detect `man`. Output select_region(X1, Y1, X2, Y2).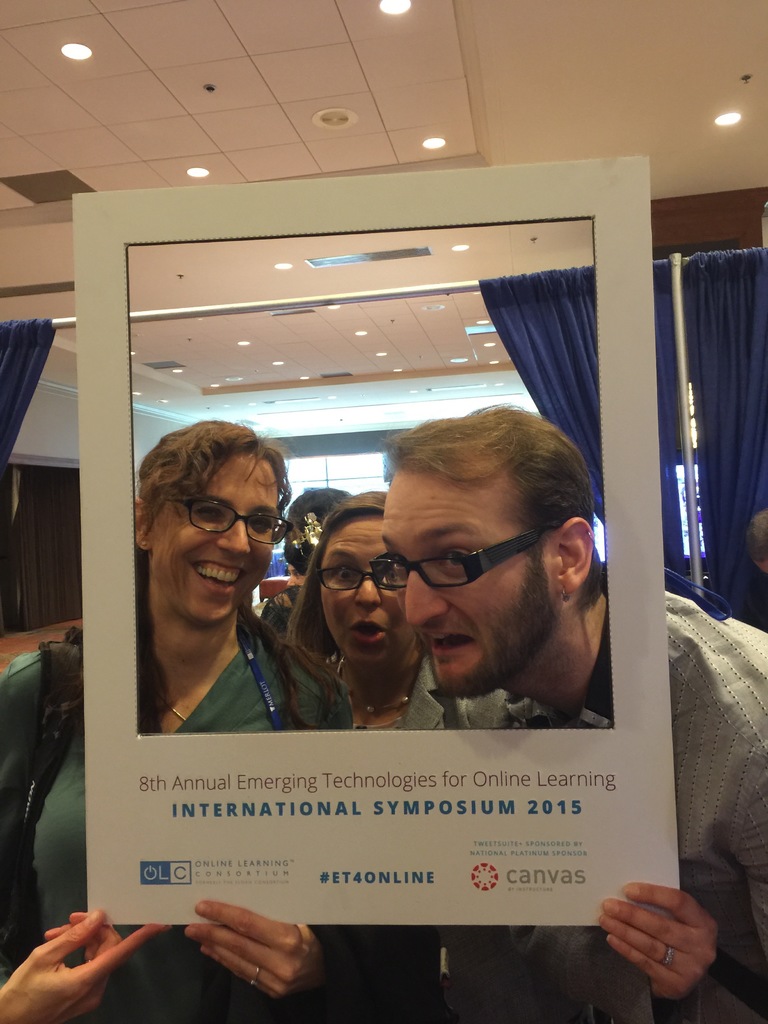
select_region(372, 401, 767, 1023).
